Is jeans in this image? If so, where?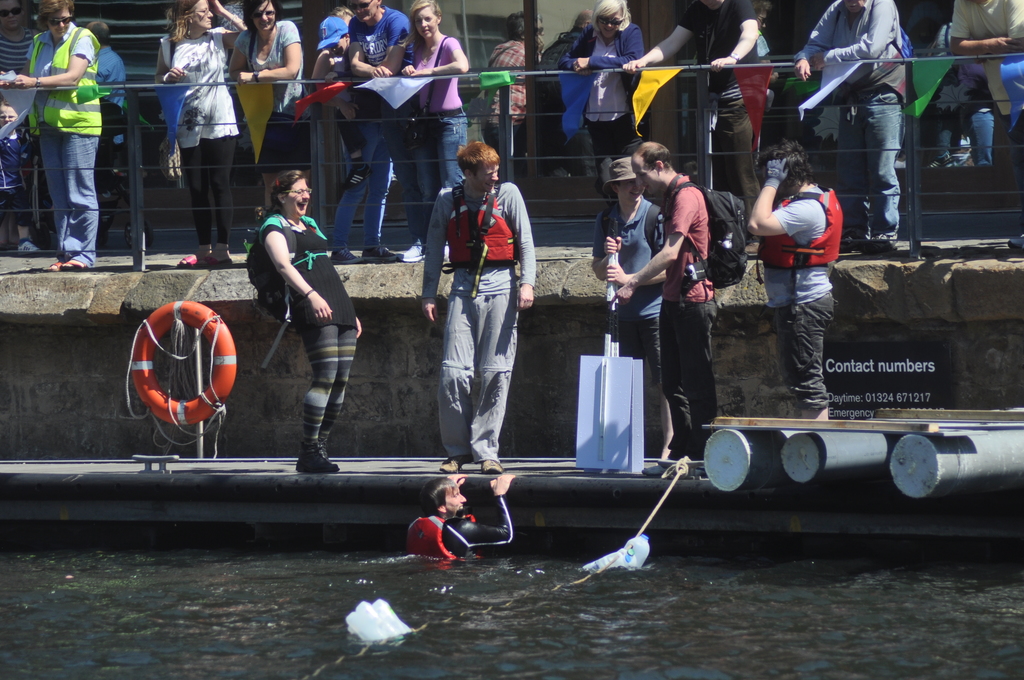
Yes, at {"left": 586, "top": 116, "right": 627, "bottom": 181}.
